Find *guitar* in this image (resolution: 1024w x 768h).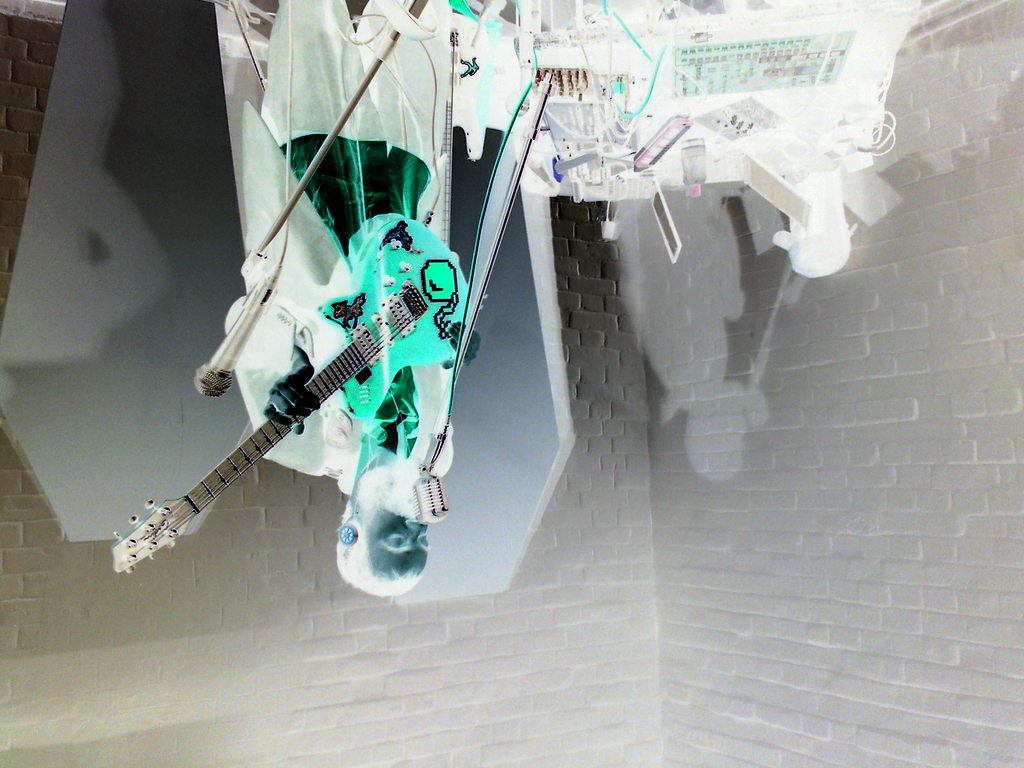
133 209 497 576.
